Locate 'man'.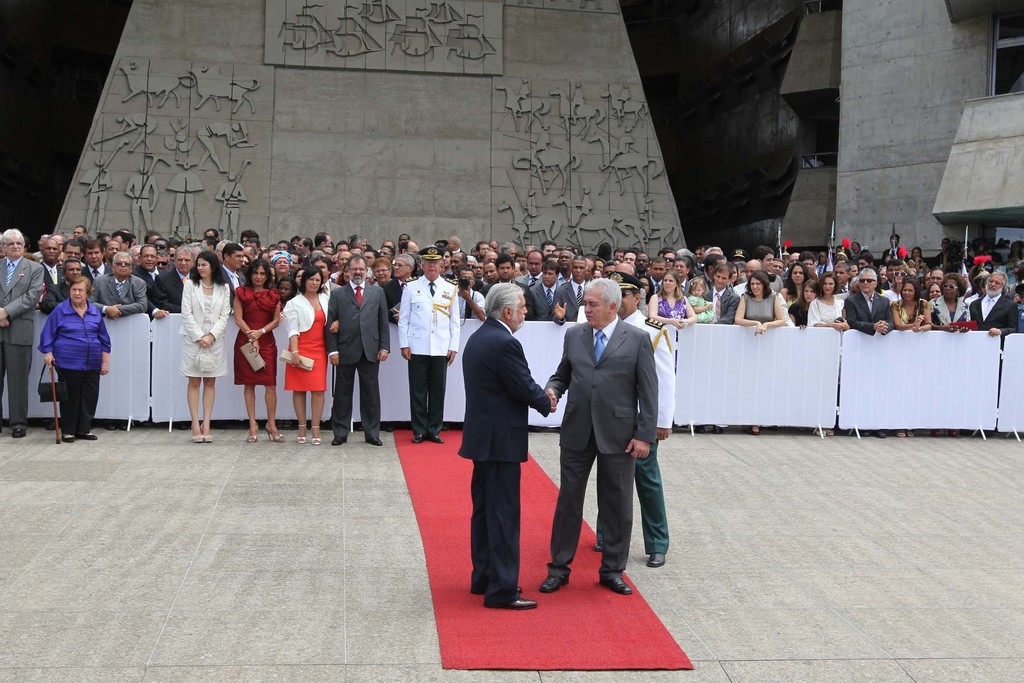
Bounding box: [318,252,388,447].
